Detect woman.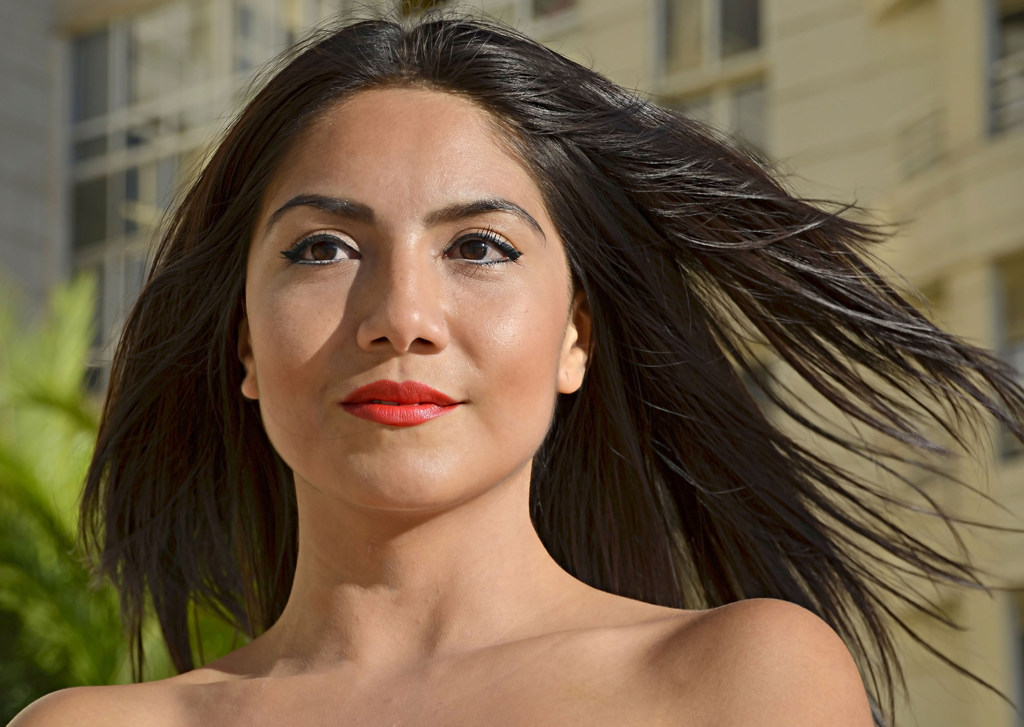
Detected at bbox=[40, 25, 1011, 713].
